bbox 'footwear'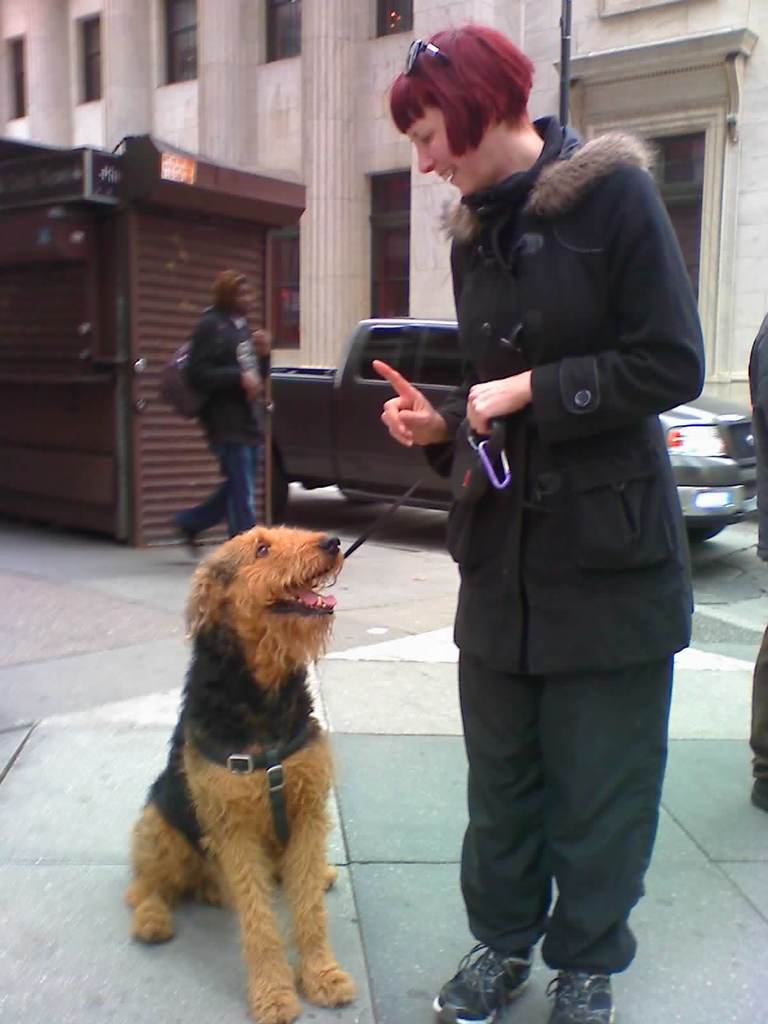
{"left": 451, "top": 929, "right": 561, "bottom": 1009}
